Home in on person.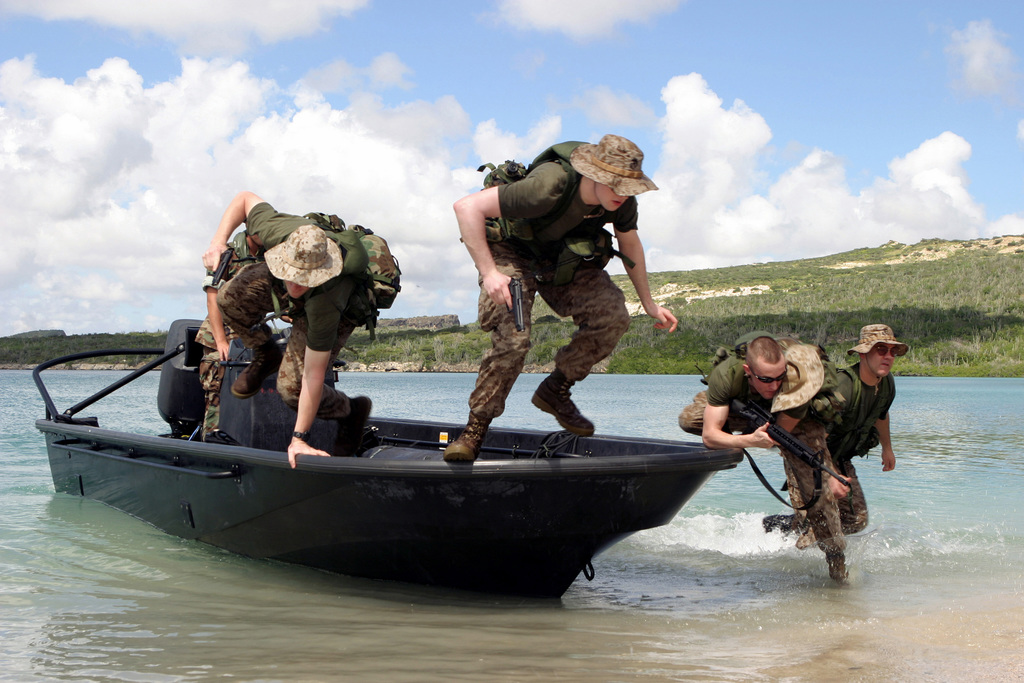
Homed in at {"left": 682, "top": 333, "right": 791, "bottom": 452}.
